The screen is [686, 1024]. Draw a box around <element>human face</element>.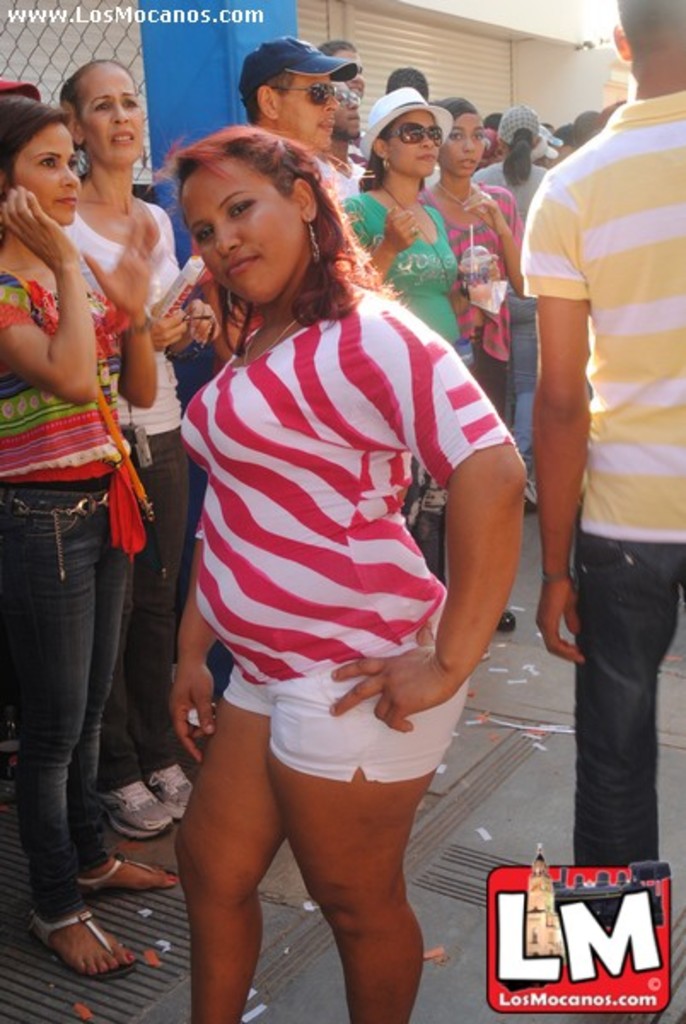
locate(5, 113, 80, 227).
